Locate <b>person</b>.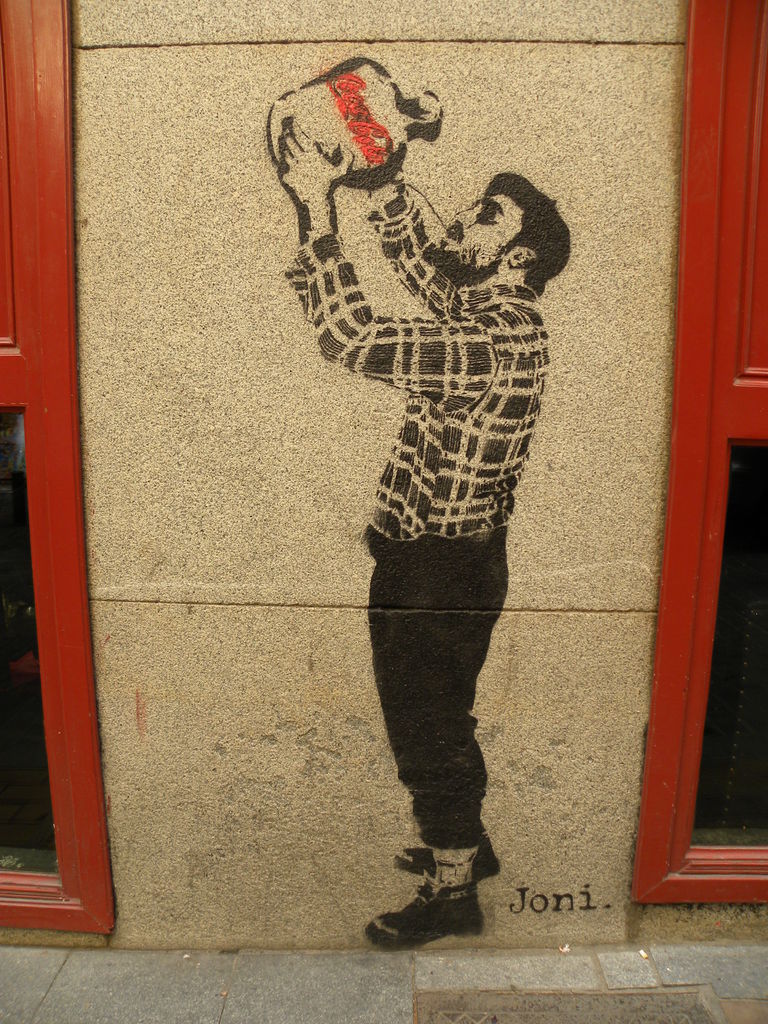
Bounding box: 255 110 586 950.
